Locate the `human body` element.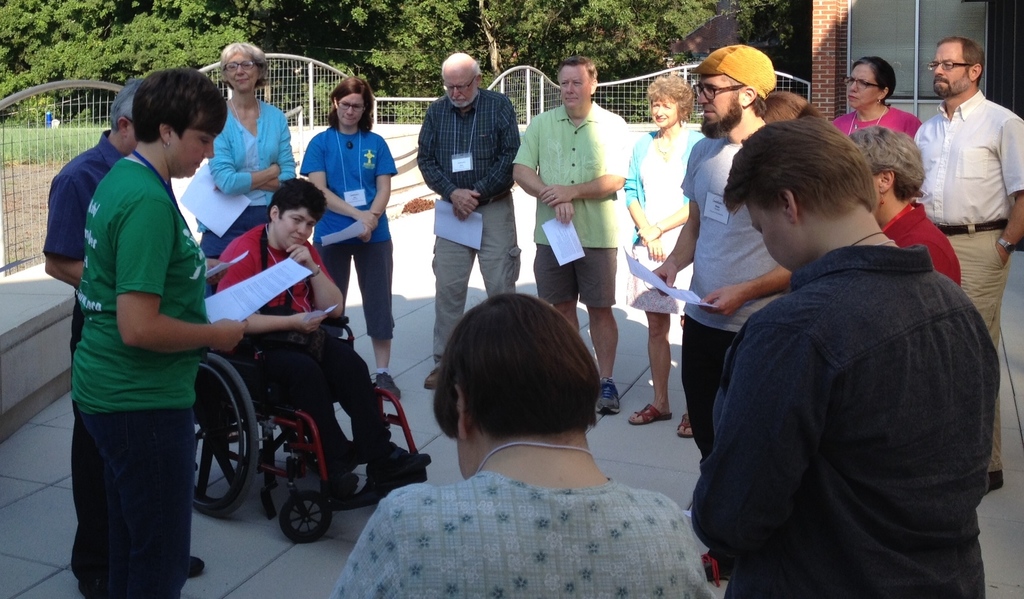
Element bbox: bbox=(63, 62, 241, 598).
